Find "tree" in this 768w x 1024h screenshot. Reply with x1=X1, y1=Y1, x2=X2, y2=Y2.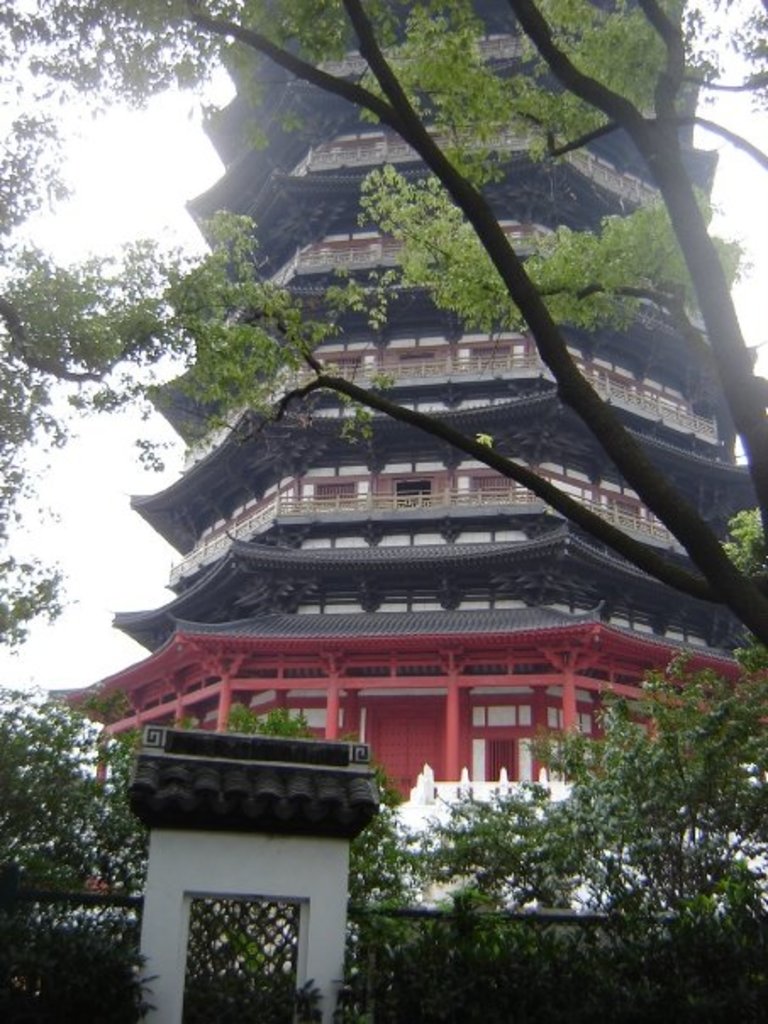
x1=0, y1=49, x2=198, y2=644.
